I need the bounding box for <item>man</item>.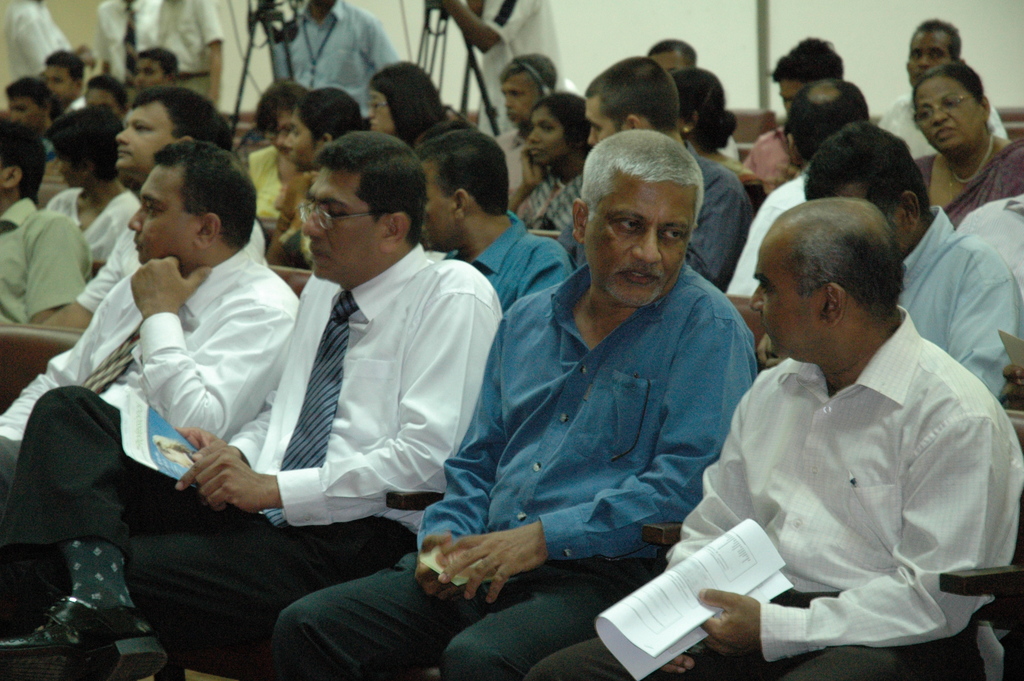
Here it is: (x1=38, y1=49, x2=95, y2=110).
